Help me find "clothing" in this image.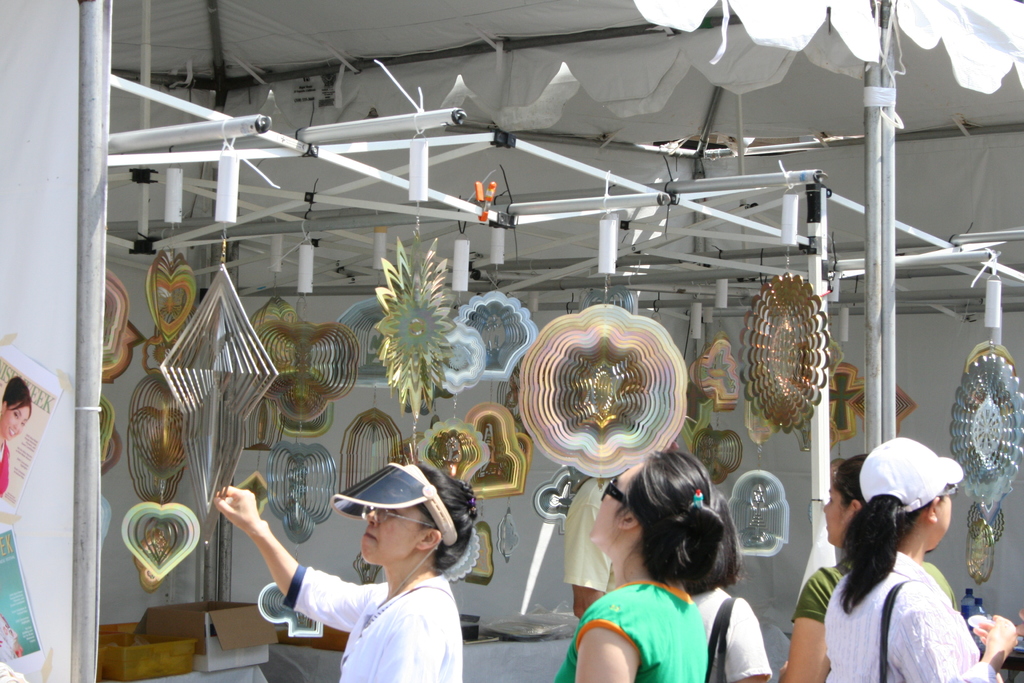
Found it: box=[825, 548, 996, 682].
